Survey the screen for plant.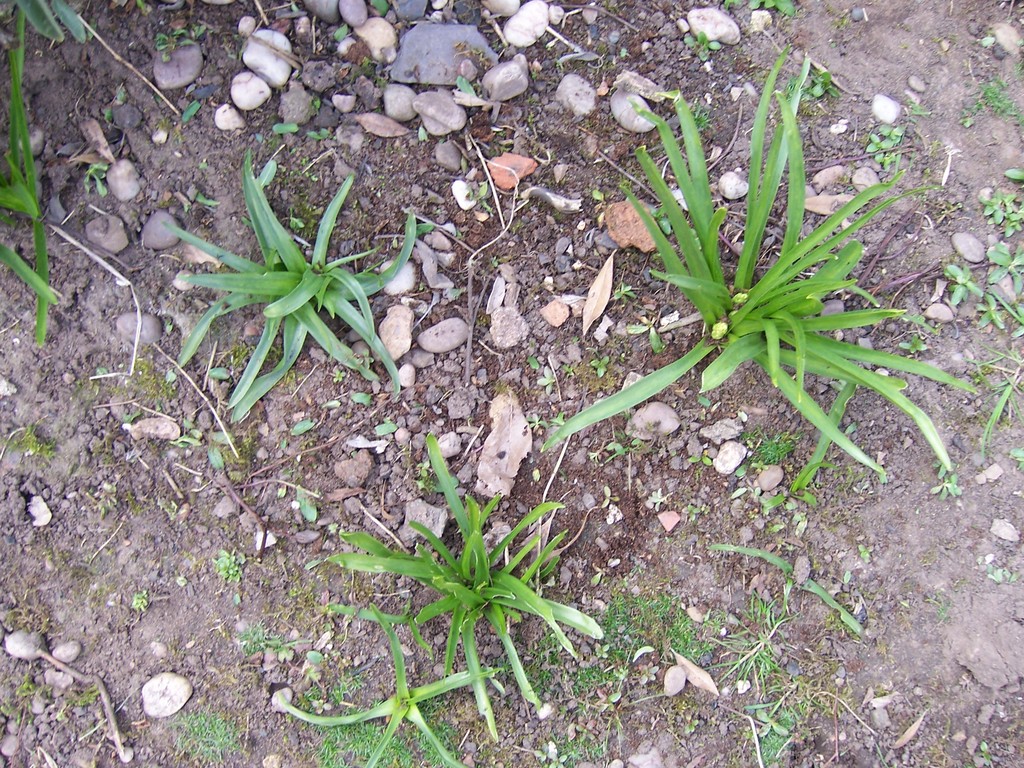
Survey found: 307 425 609 739.
